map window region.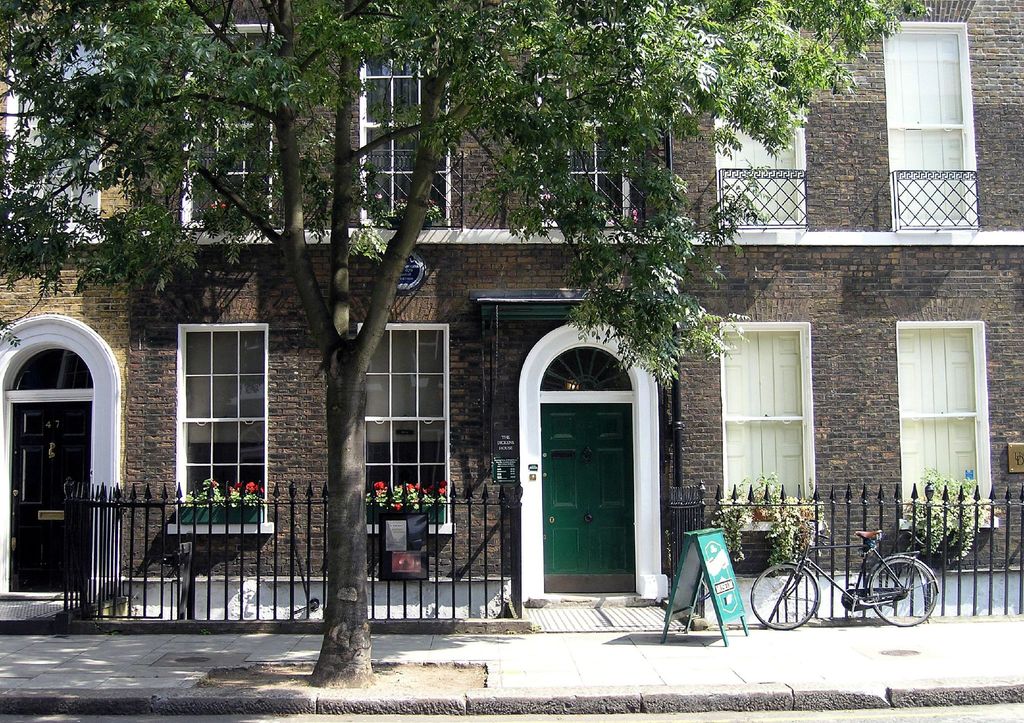
Mapped to {"left": 356, "top": 320, "right": 447, "bottom": 546}.
